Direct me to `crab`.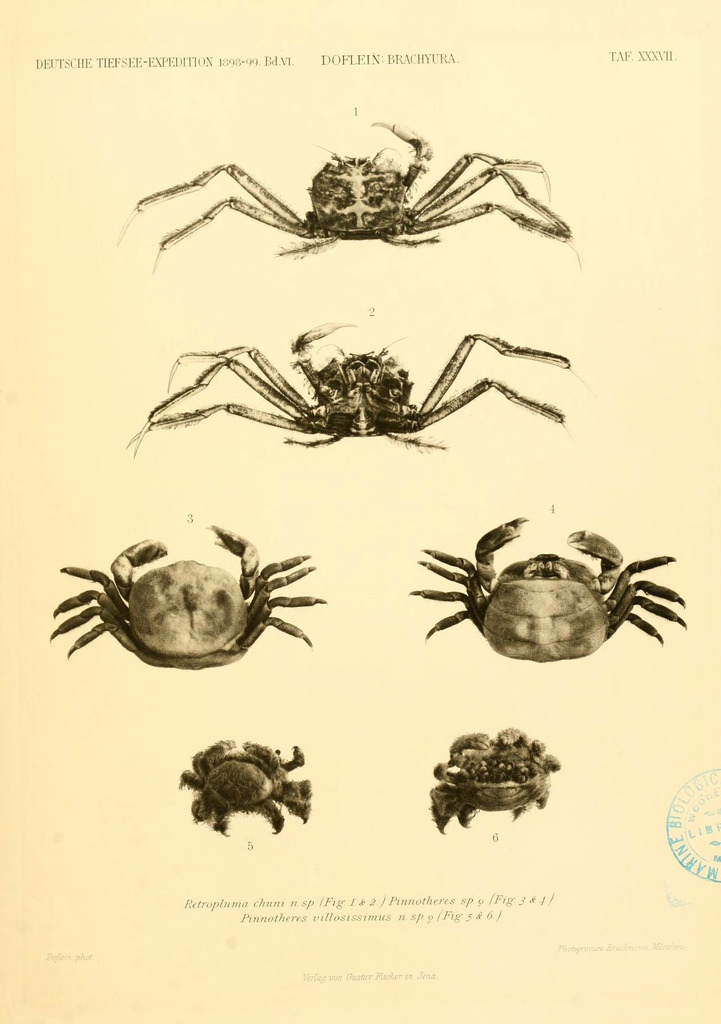
Direction: [429, 728, 562, 835].
